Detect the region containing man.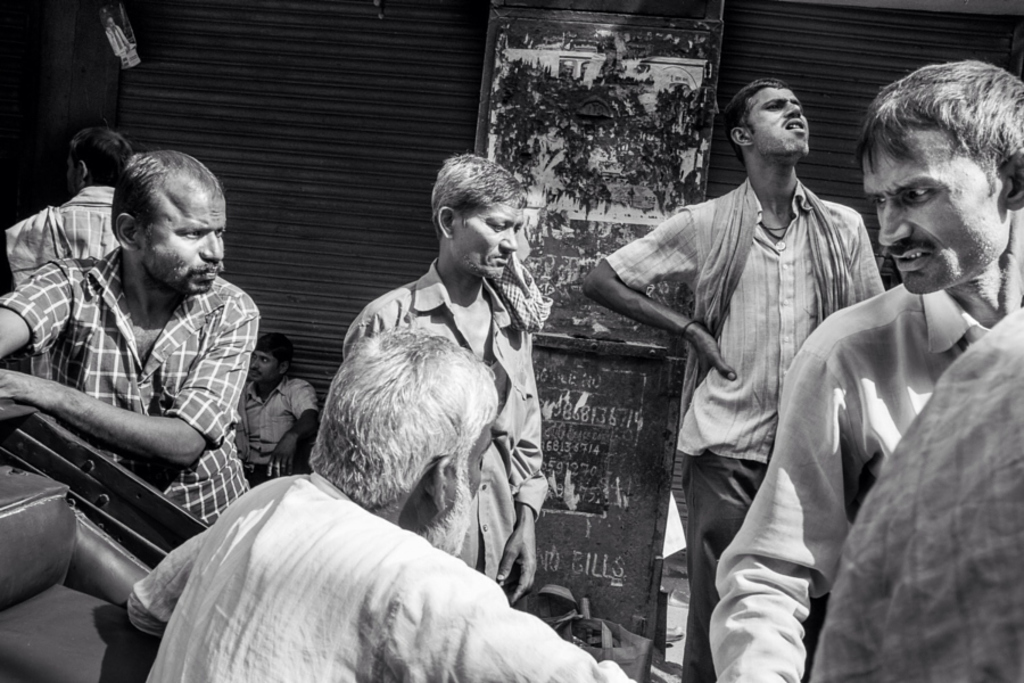
<bbox>576, 79, 889, 682</bbox>.
